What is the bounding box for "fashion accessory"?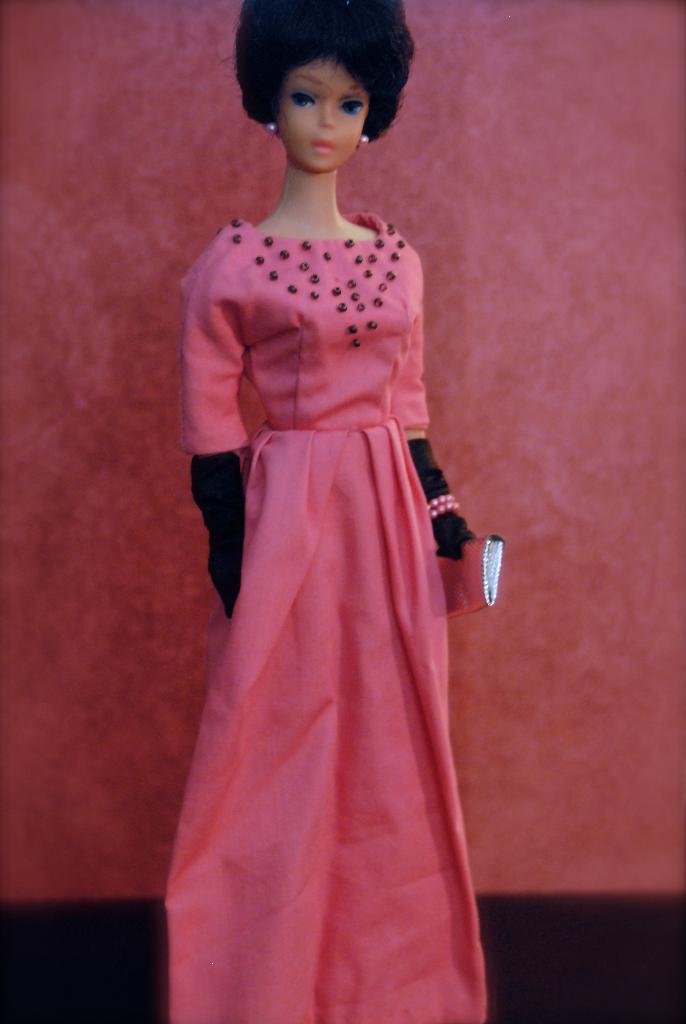
[267,122,276,132].
